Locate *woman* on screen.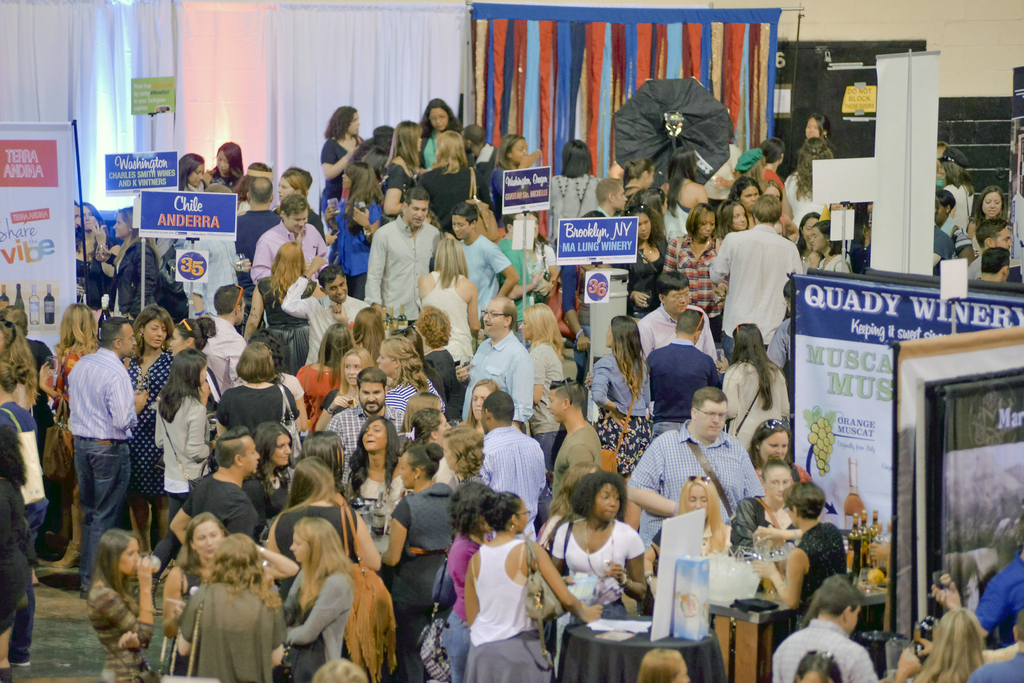
On screen at [left=38, top=300, right=120, bottom=554].
